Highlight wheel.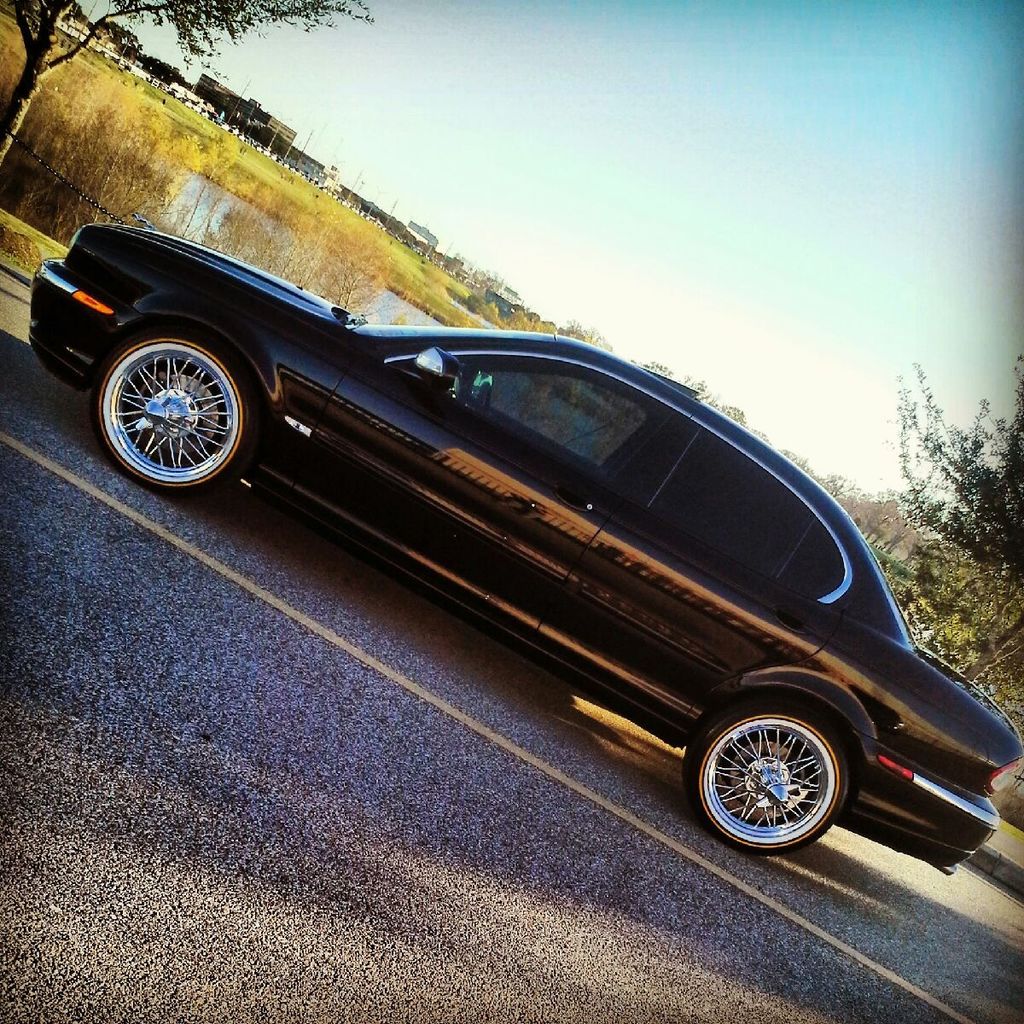
Highlighted region: Rect(480, 385, 487, 406).
